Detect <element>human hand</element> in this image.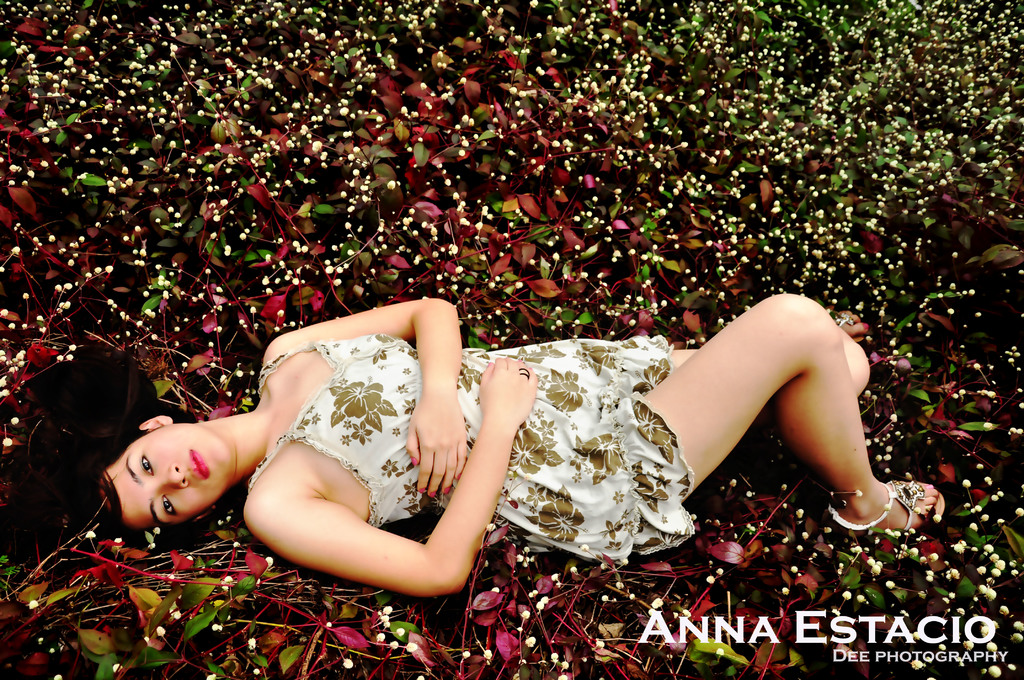
Detection: [412,375,465,517].
